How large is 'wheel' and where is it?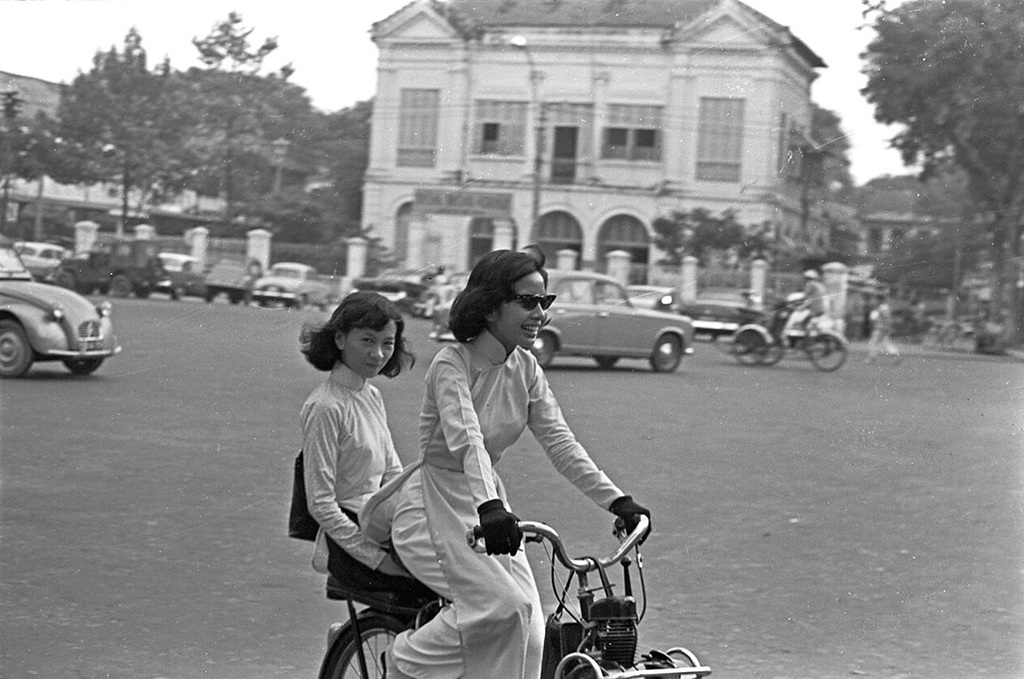
Bounding box: <bbox>57, 271, 75, 285</bbox>.
